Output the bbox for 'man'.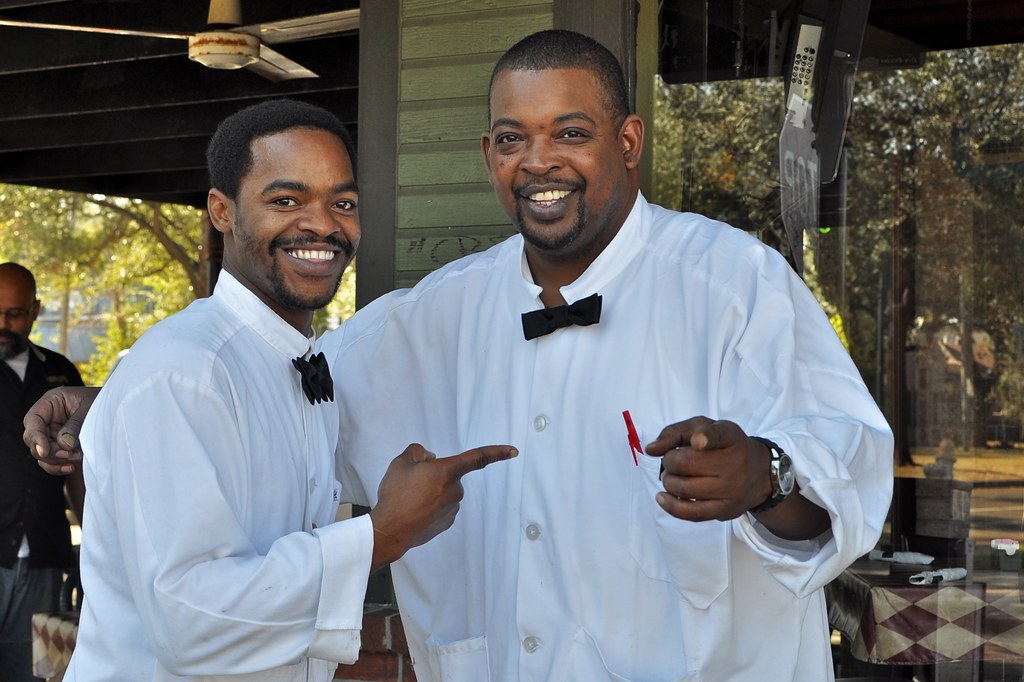
box(56, 101, 518, 681).
